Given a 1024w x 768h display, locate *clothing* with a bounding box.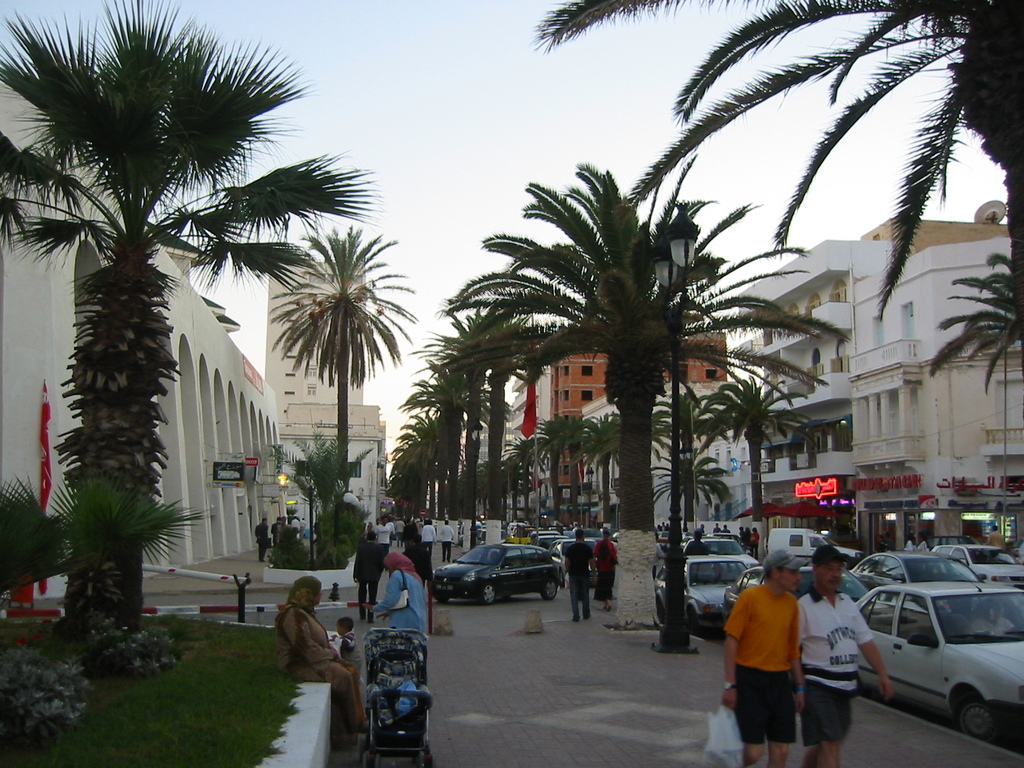
Located: [747, 527, 762, 557].
